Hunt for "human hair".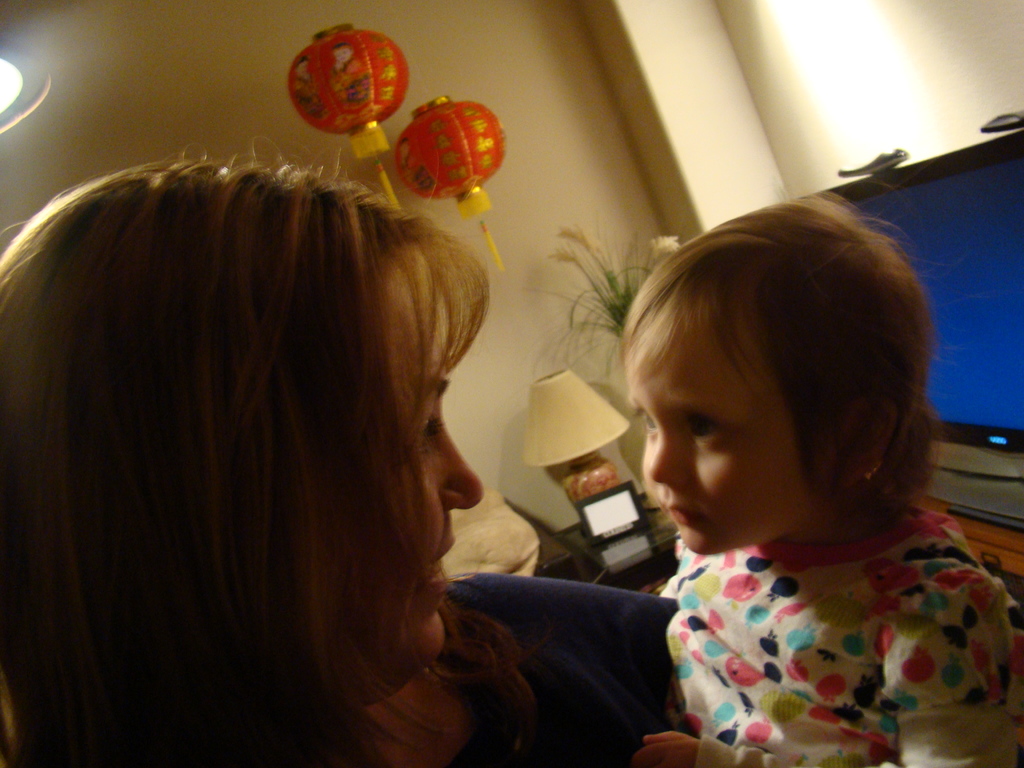
Hunted down at box(620, 195, 938, 545).
